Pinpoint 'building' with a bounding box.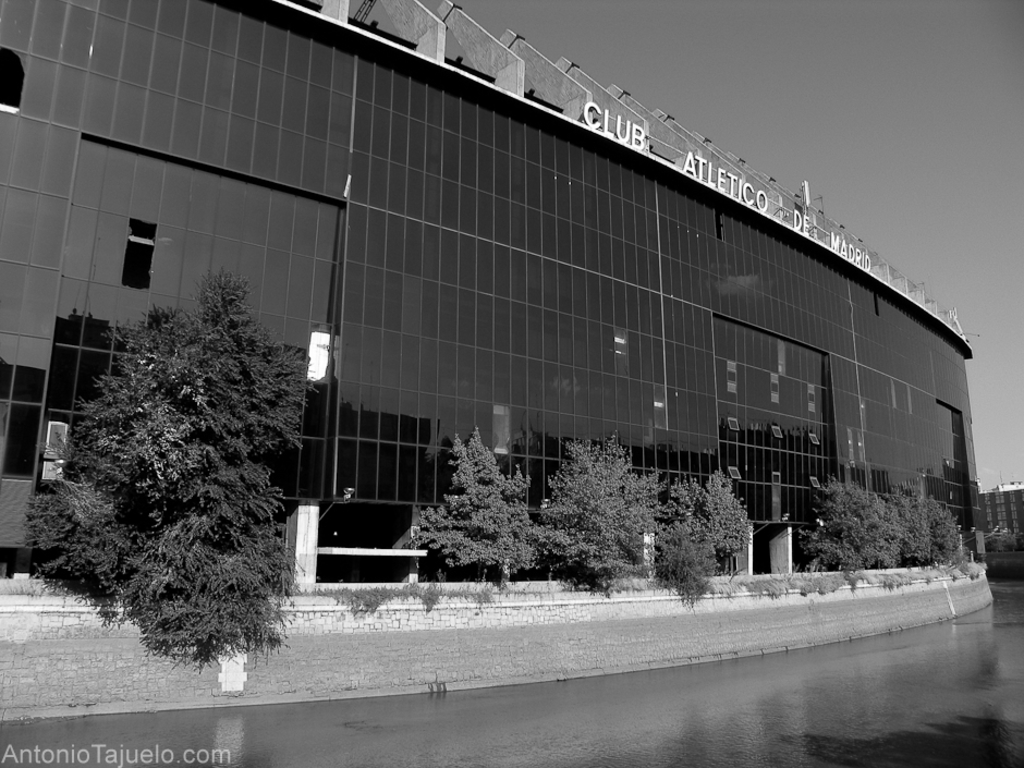
detection(976, 480, 1023, 537).
